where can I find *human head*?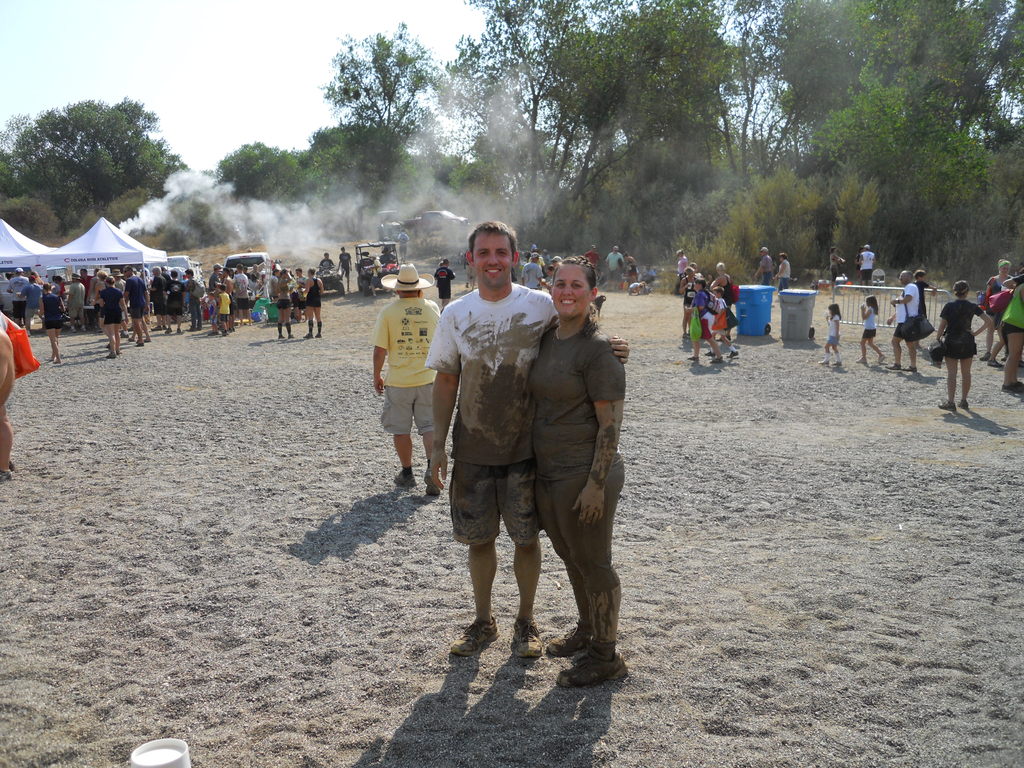
You can find it at <bbox>761, 246, 769, 258</bbox>.
